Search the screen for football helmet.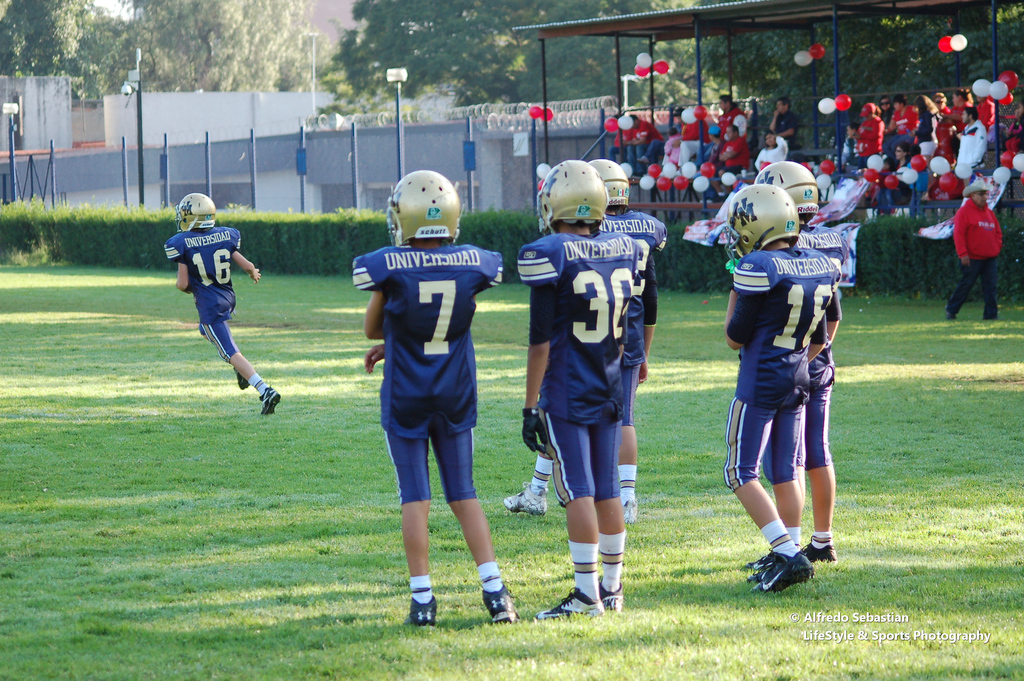
Found at rect(717, 181, 806, 265).
